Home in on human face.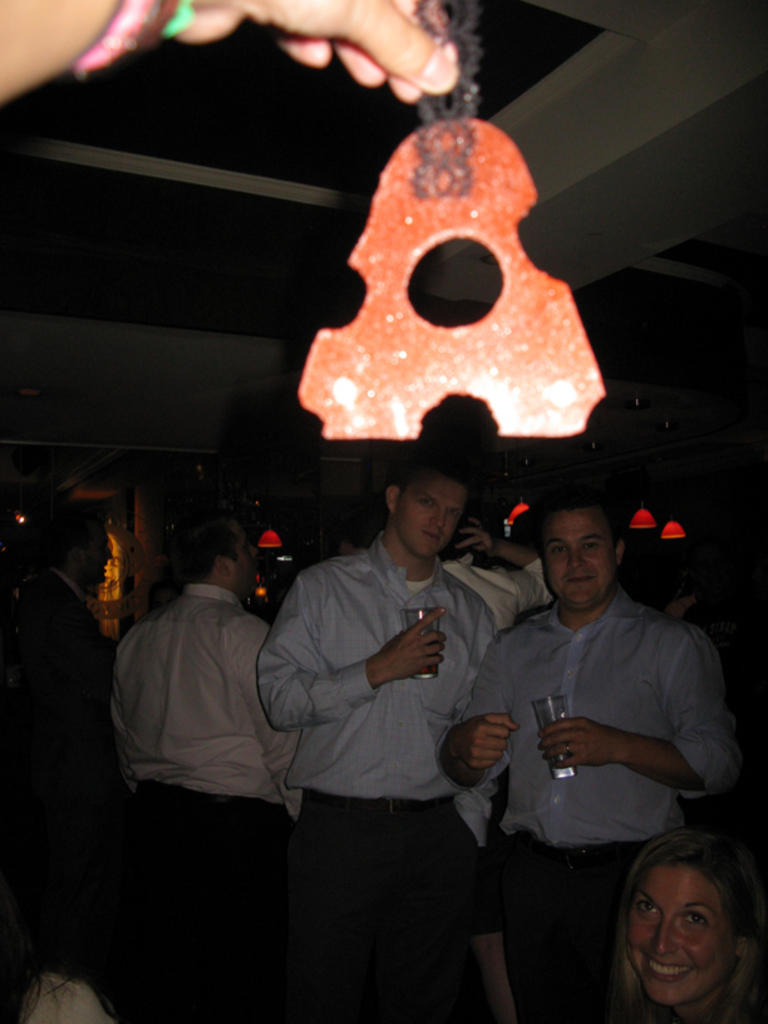
Homed in at {"x1": 400, "y1": 474, "x2": 469, "y2": 558}.
